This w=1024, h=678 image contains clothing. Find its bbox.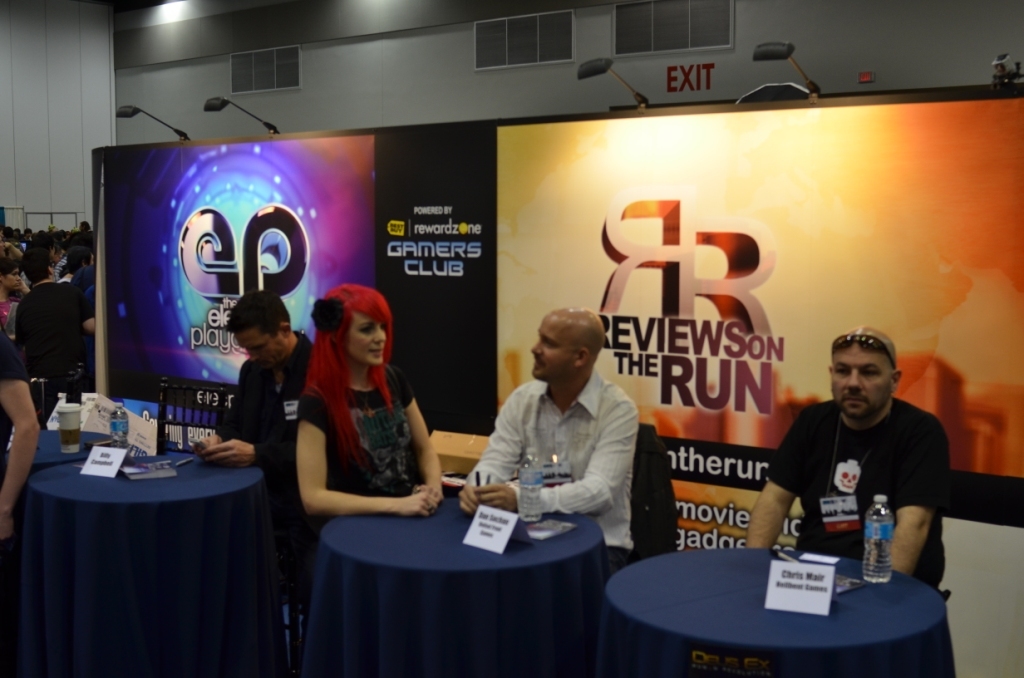
{"x1": 55, "y1": 254, "x2": 67, "y2": 276}.
